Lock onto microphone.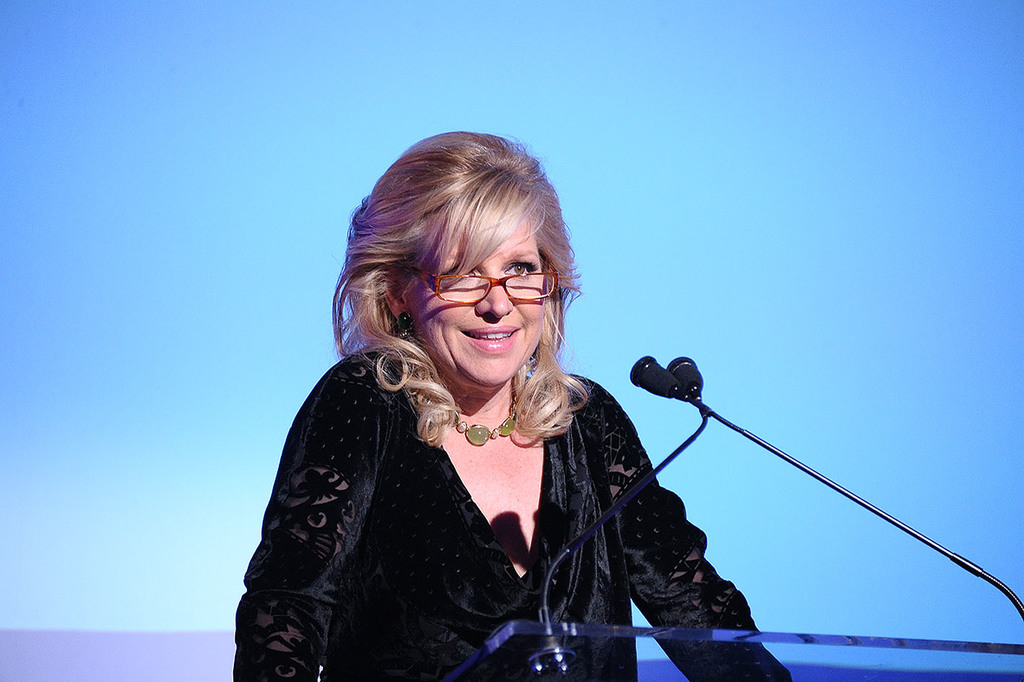
Locked: box(668, 355, 705, 398).
